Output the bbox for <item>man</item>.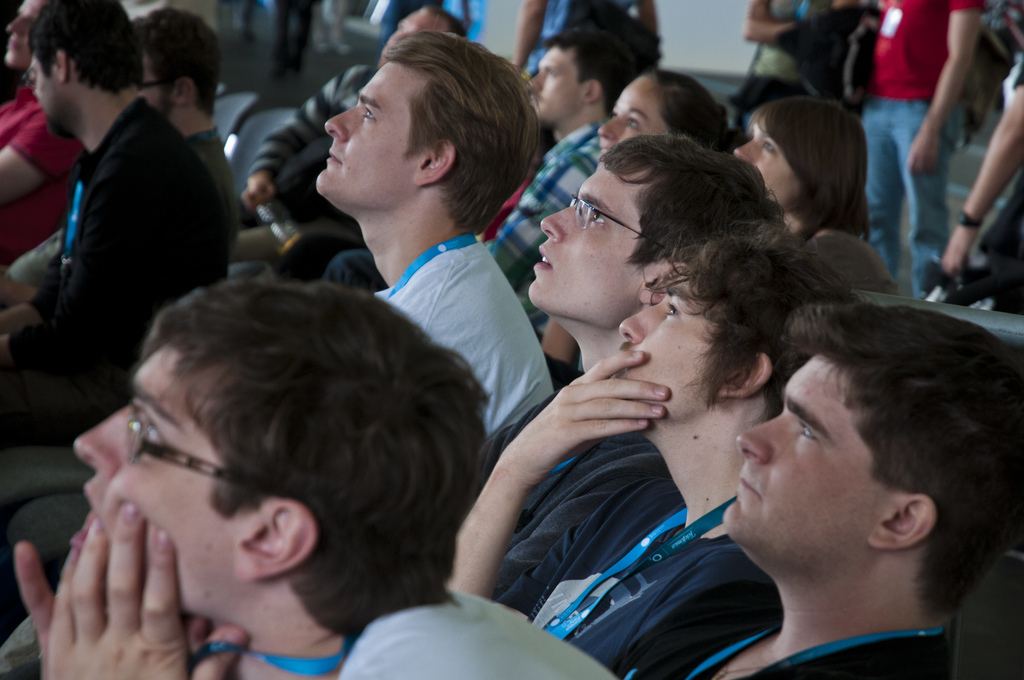
detection(312, 29, 557, 429).
